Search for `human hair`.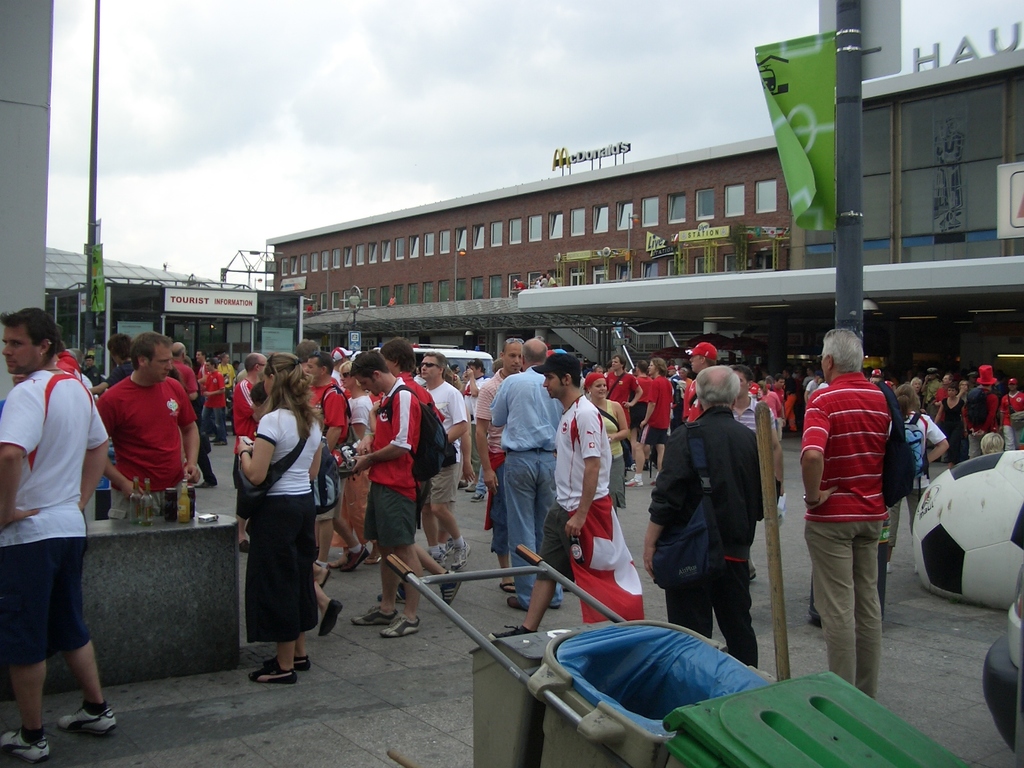
Found at bbox=[0, 307, 60, 362].
